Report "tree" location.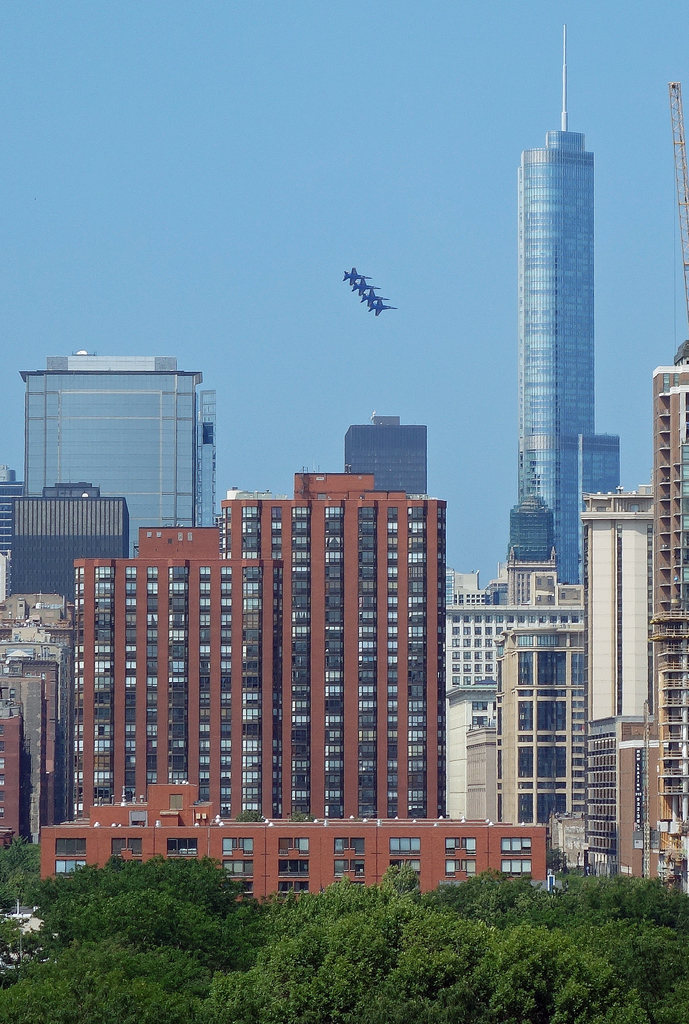
Report: 0:832:47:911.
